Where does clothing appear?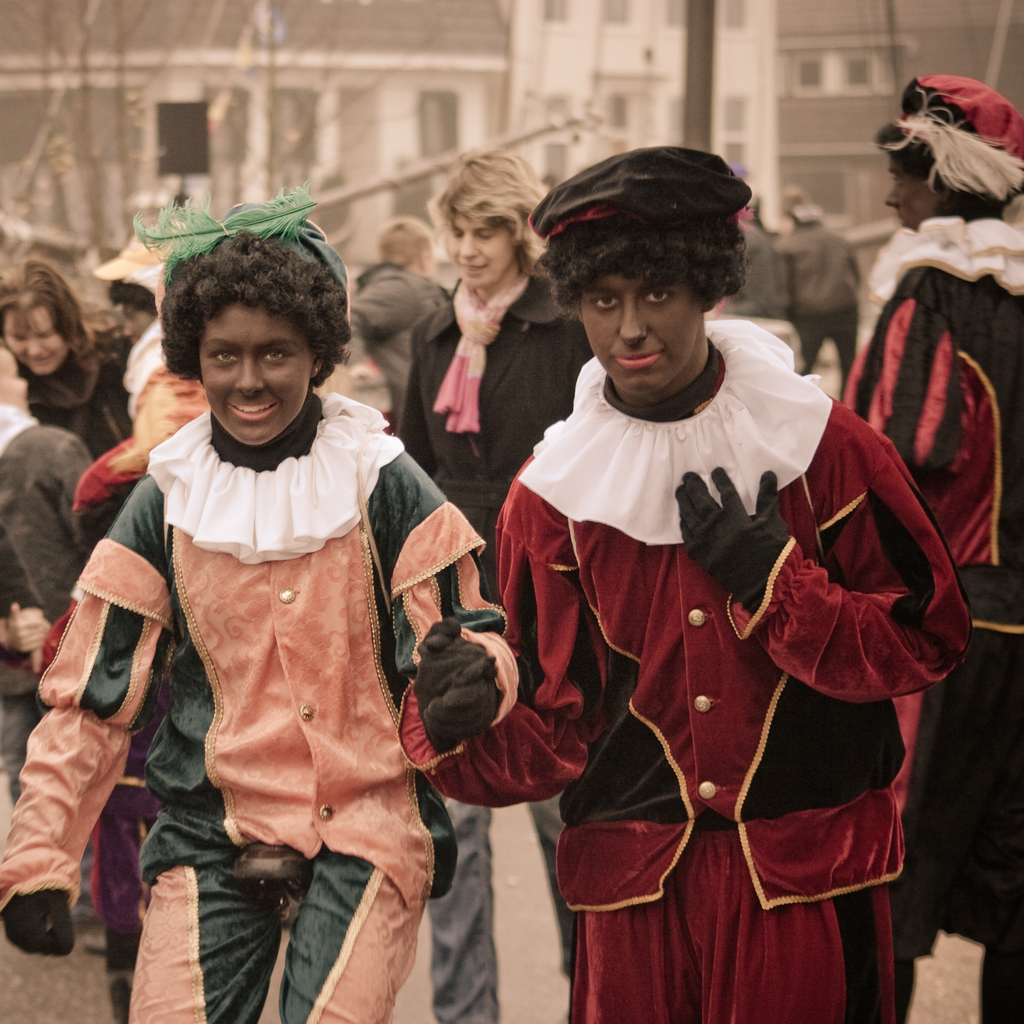
Appears at select_region(0, 374, 522, 1023).
